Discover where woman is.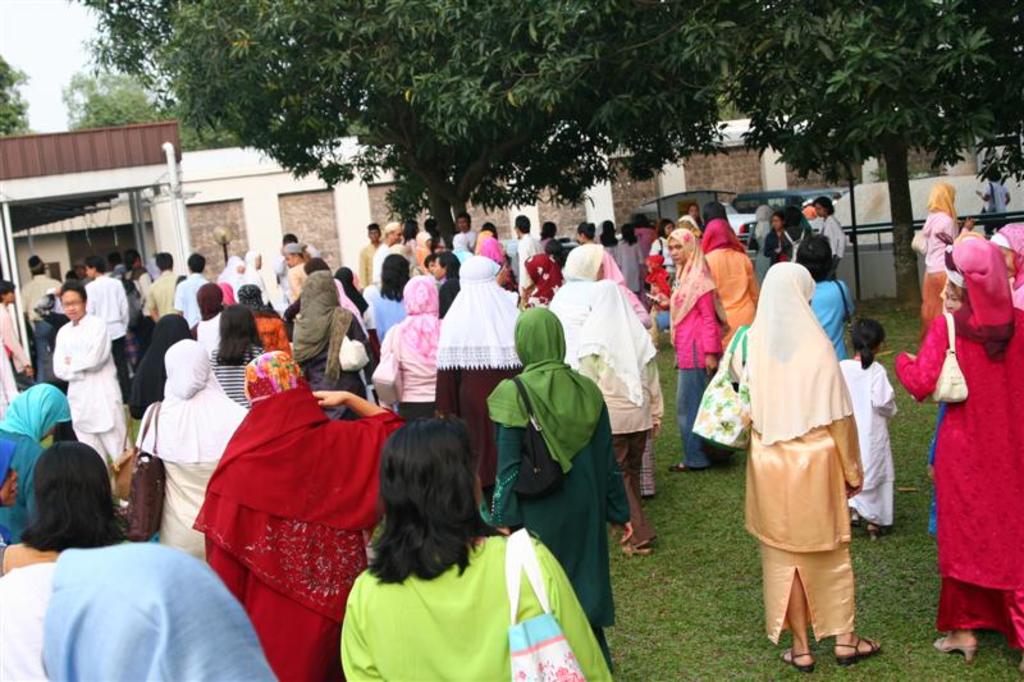
Discovered at [919, 183, 975, 329].
